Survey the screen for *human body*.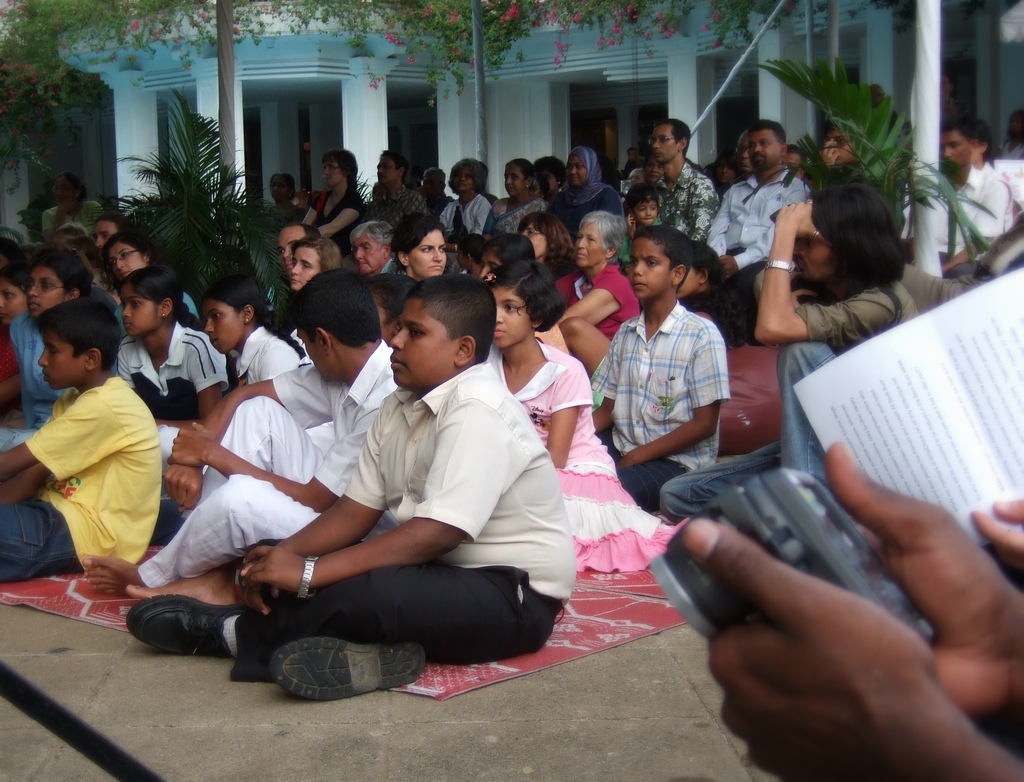
Survey found: [x1=439, y1=194, x2=492, y2=256].
